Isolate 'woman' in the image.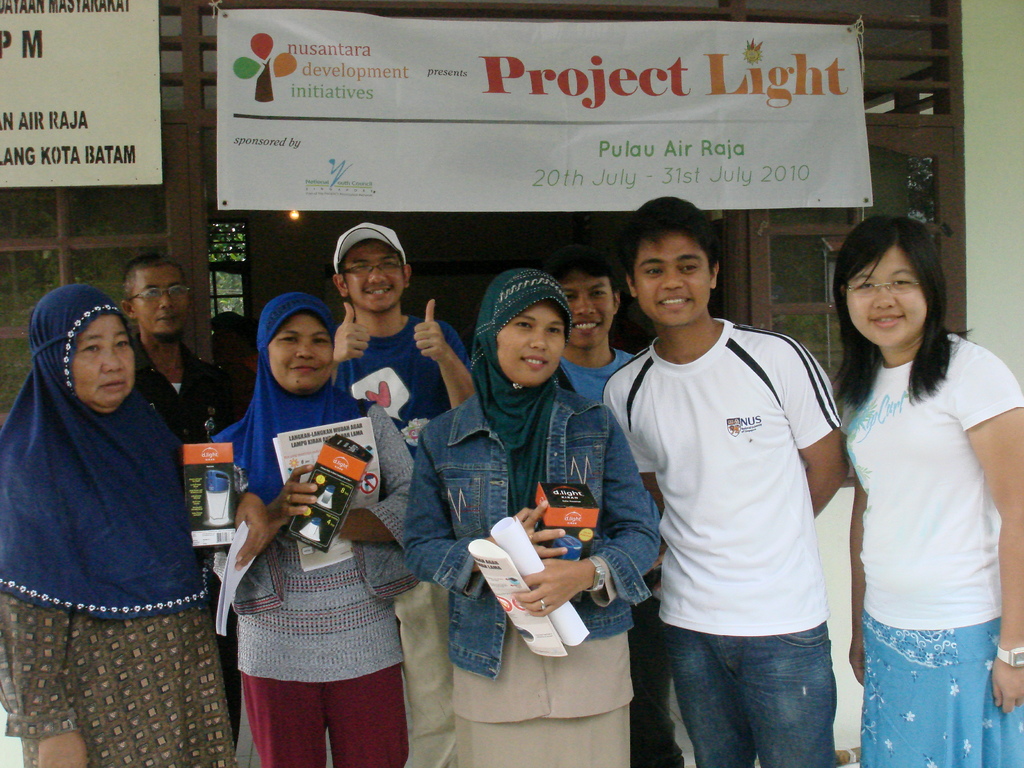
Isolated region: rect(210, 288, 420, 767).
